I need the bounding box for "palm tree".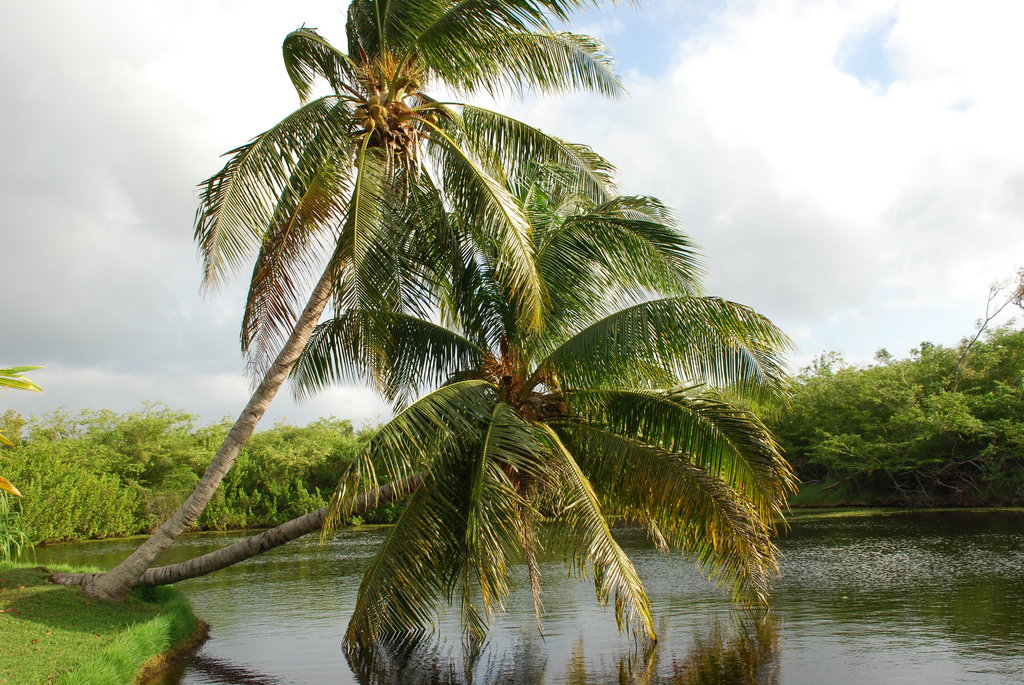
Here it is: pyautogui.locateOnScreen(177, 226, 749, 592).
